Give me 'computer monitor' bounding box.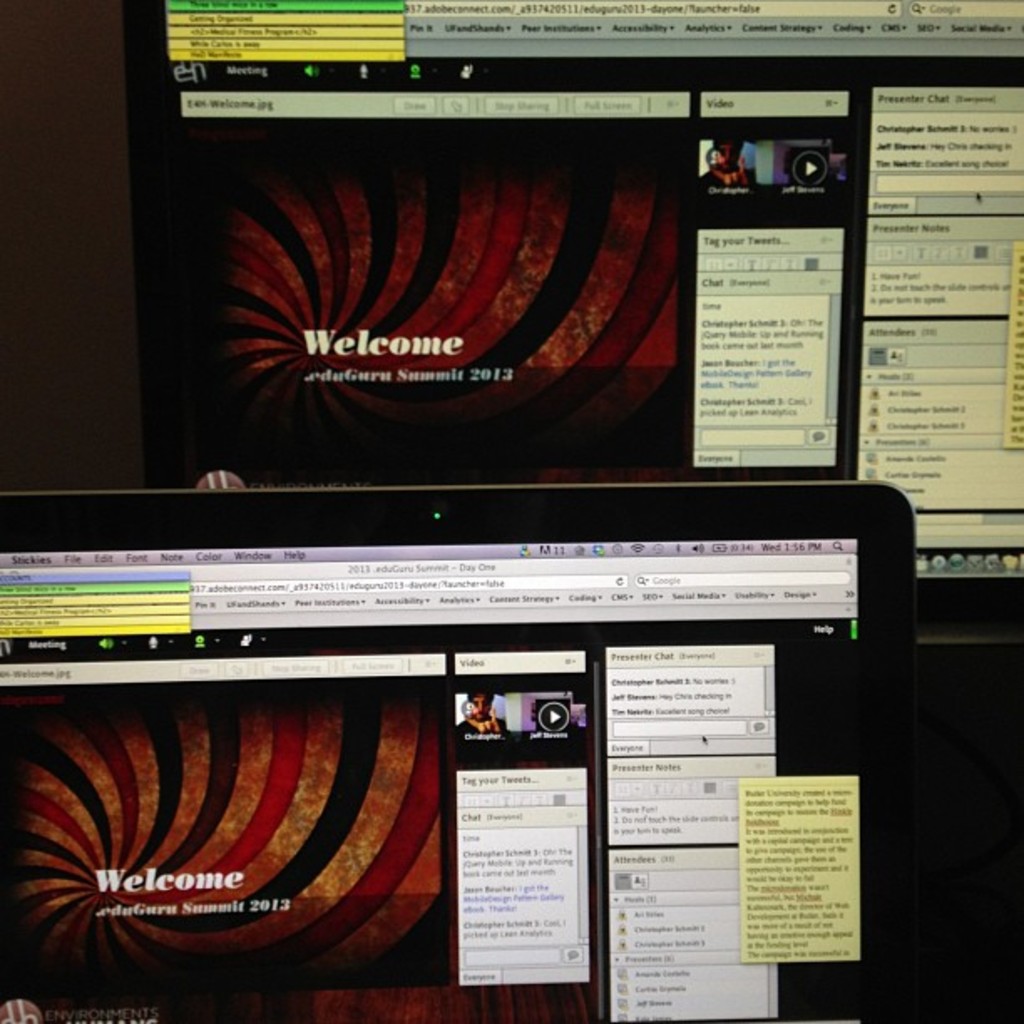
crop(62, 475, 897, 1006).
